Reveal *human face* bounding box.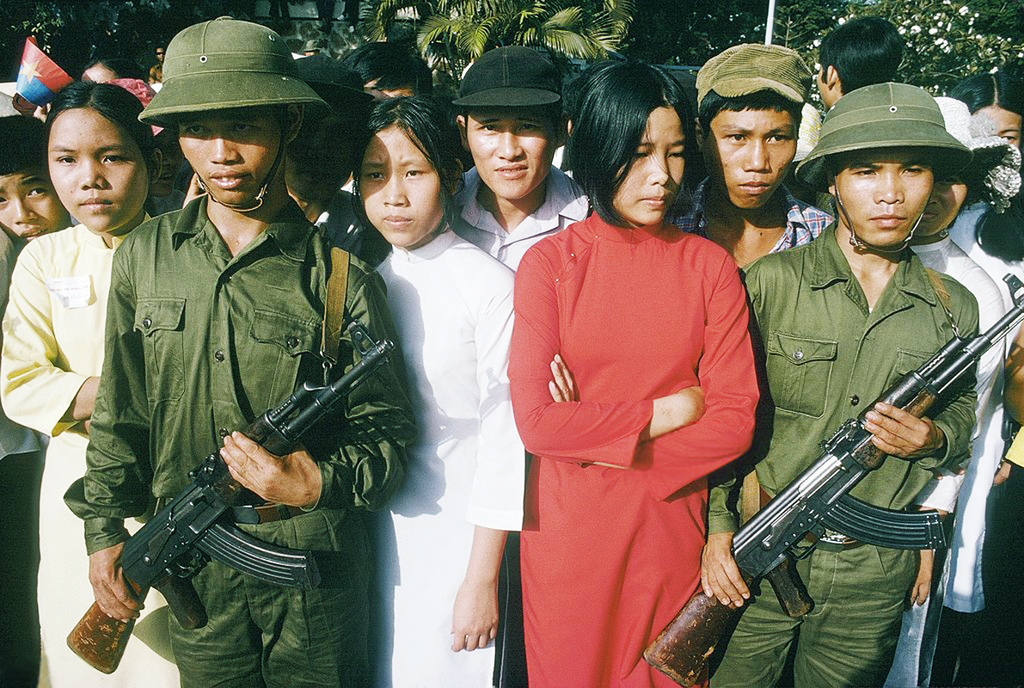
Revealed: bbox=(912, 159, 964, 238).
